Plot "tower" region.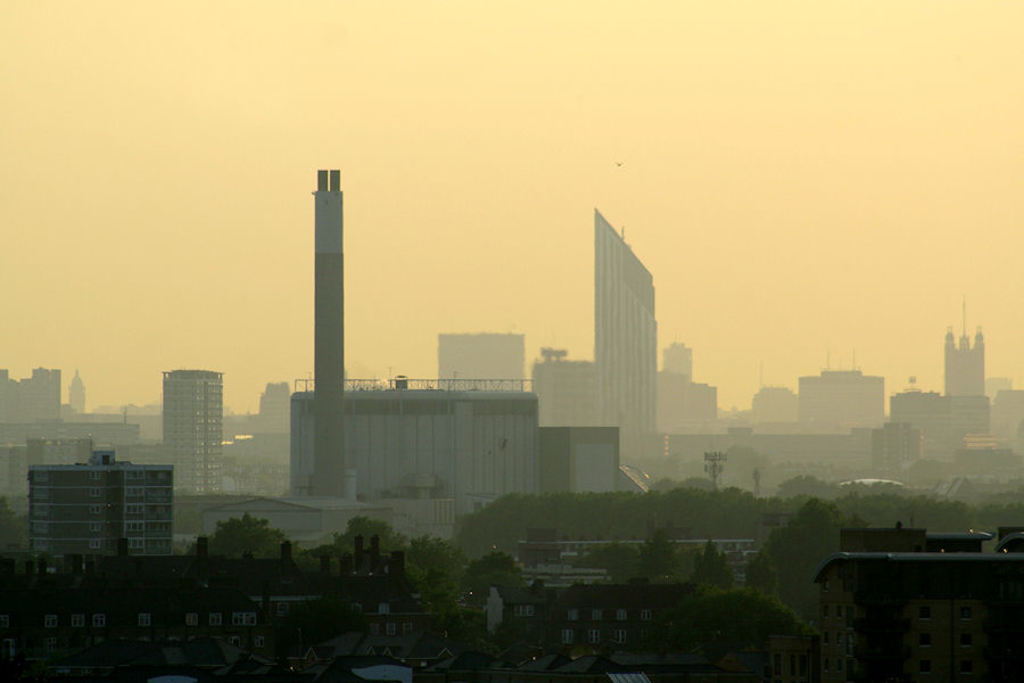
Plotted at 155 369 221 494.
